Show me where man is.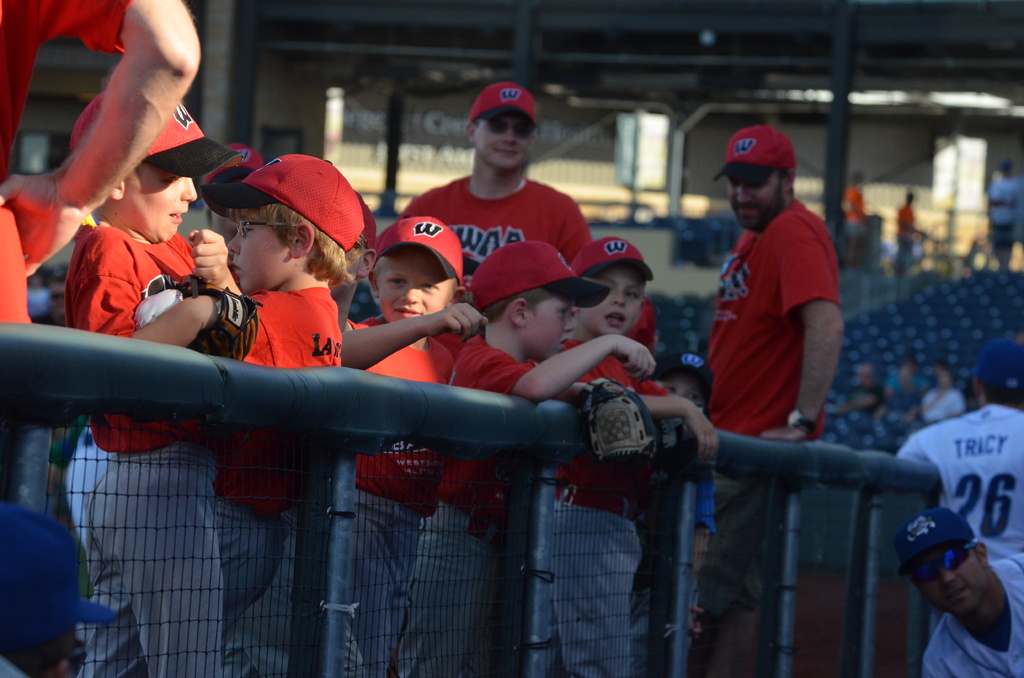
man is at <bbox>890, 336, 1023, 565</bbox>.
